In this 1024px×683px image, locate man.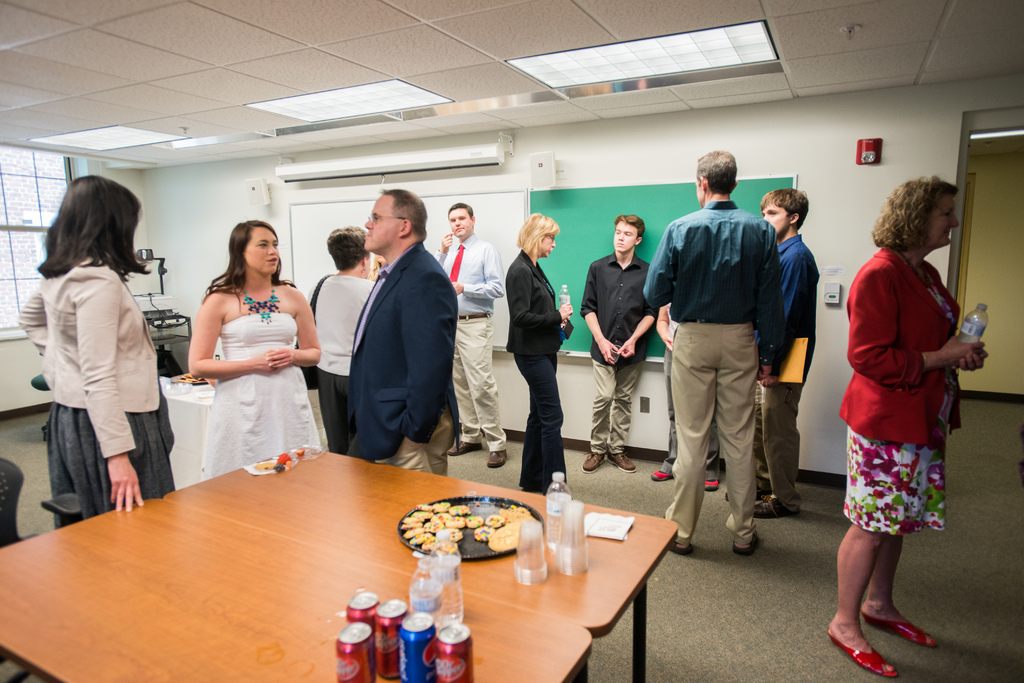
Bounding box: (430, 199, 507, 468).
